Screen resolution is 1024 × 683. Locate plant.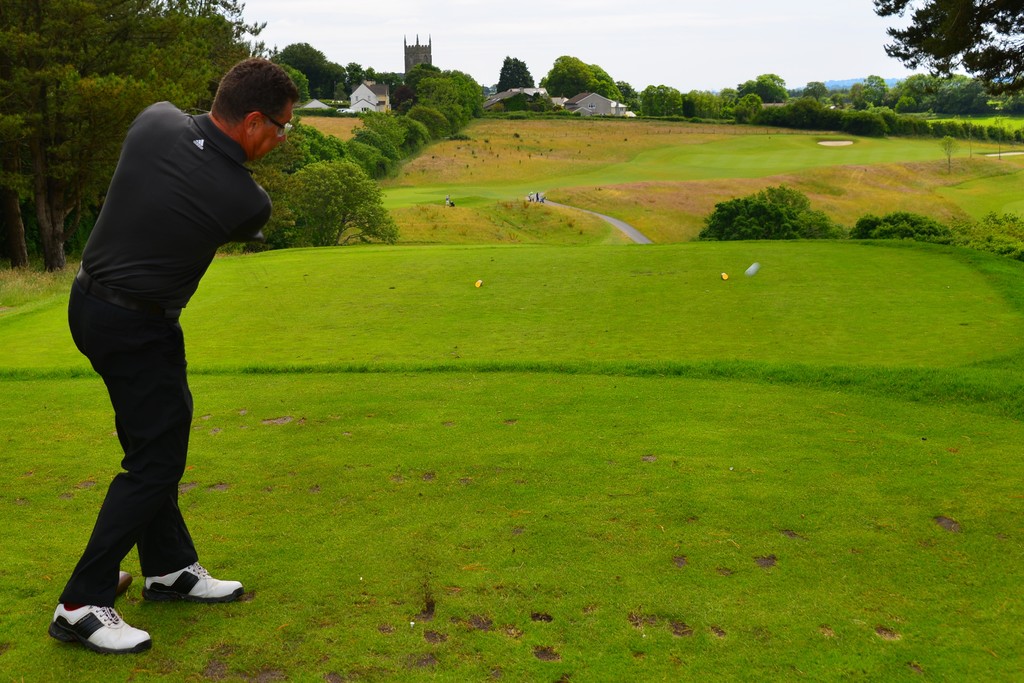
[left=846, top=209, right=968, bottom=251].
